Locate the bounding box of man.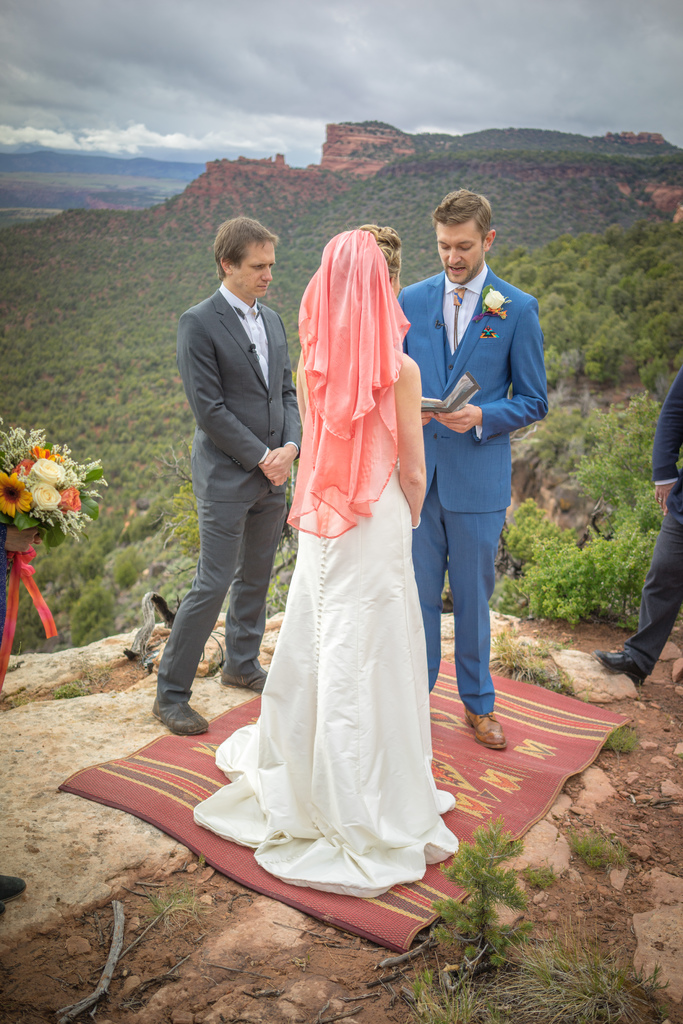
Bounding box: 397,189,547,746.
